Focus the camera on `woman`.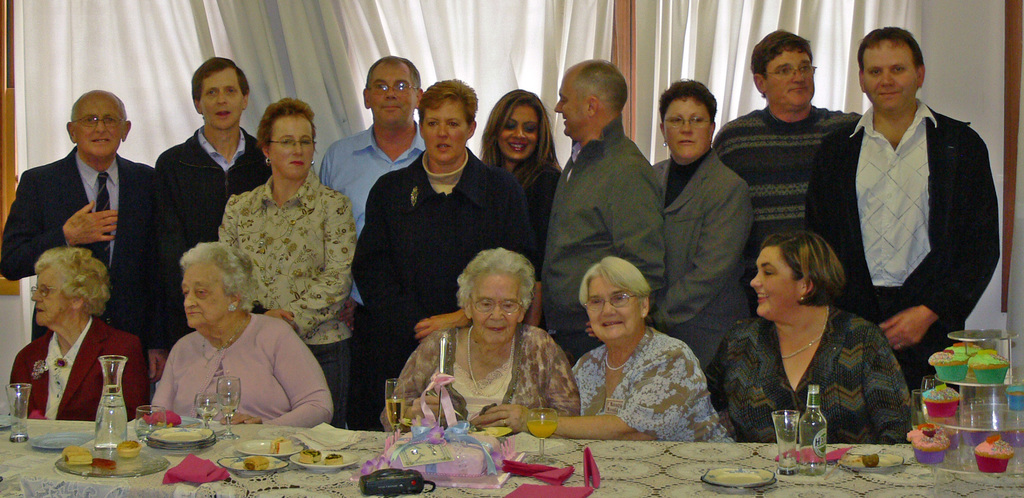
Focus region: bbox=[381, 249, 582, 425].
